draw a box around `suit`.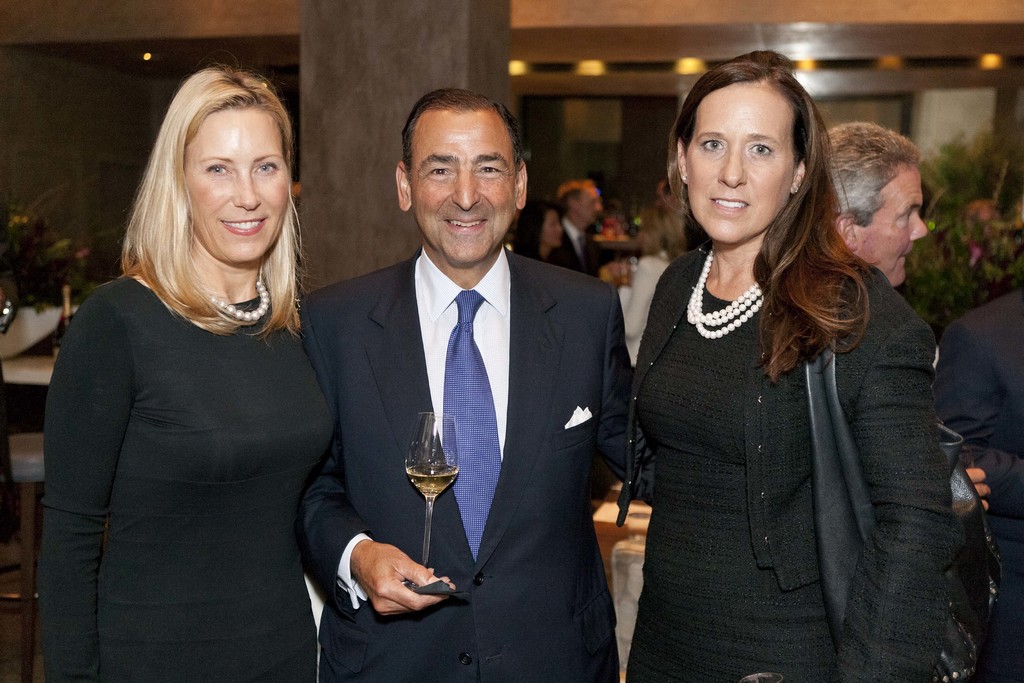
{"x1": 556, "y1": 215, "x2": 595, "y2": 283}.
